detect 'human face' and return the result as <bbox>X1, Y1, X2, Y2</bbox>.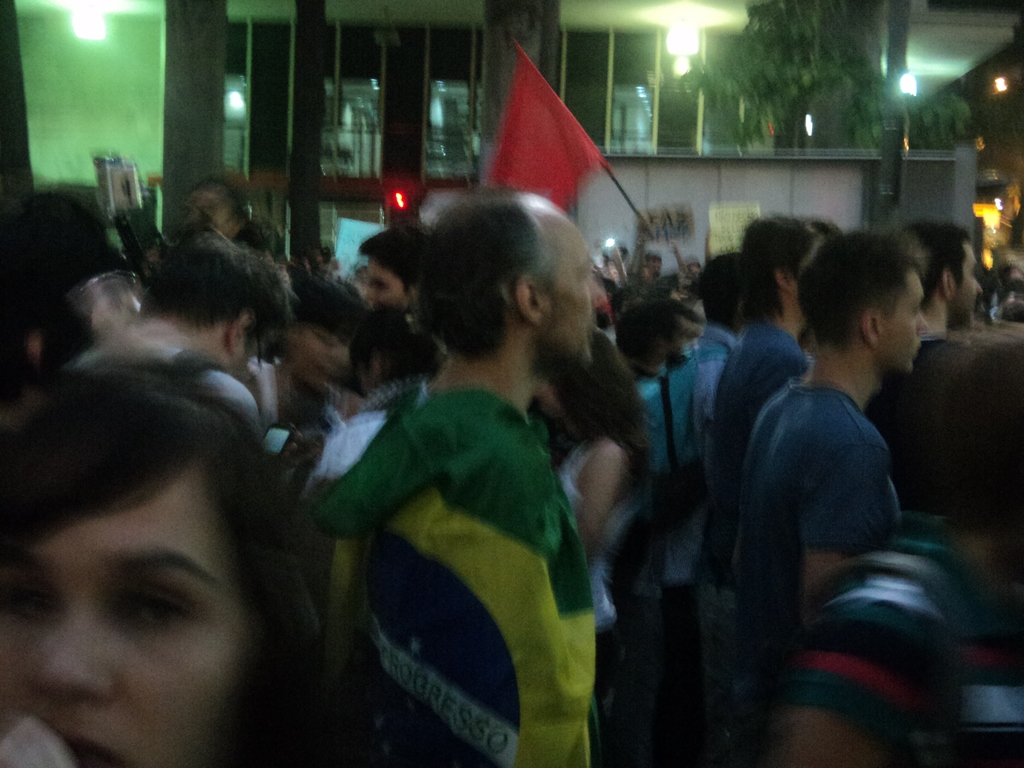
<bbox>536, 209, 605, 378</bbox>.
